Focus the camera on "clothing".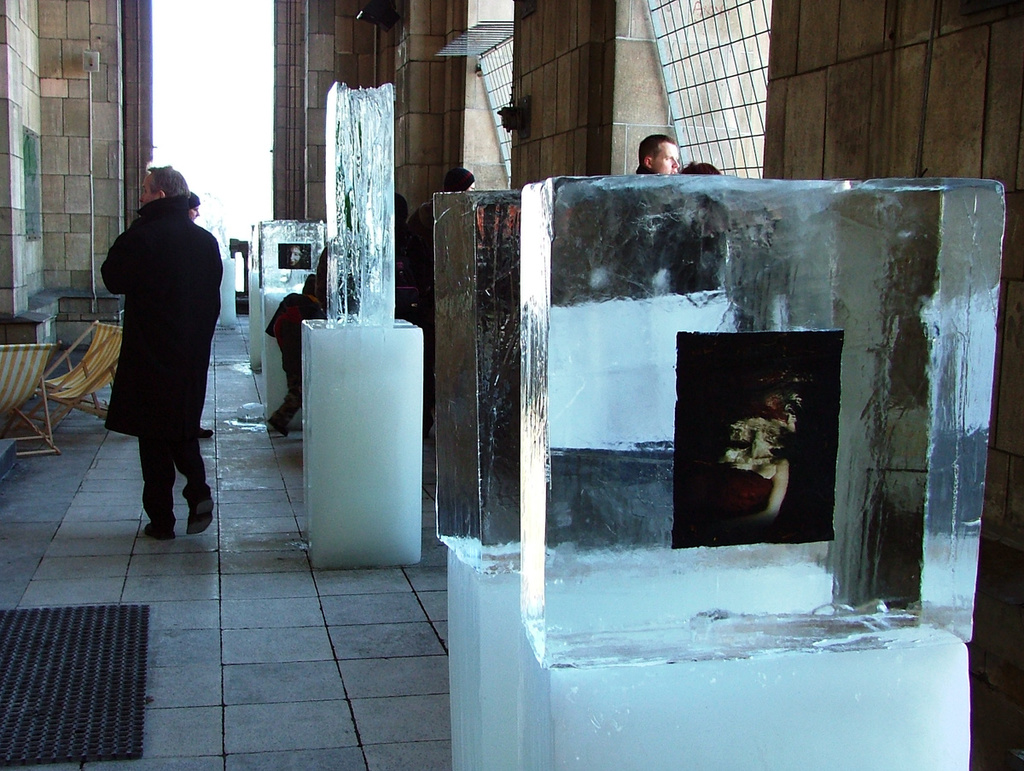
Focus region: select_region(270, 289, 317, 431).
